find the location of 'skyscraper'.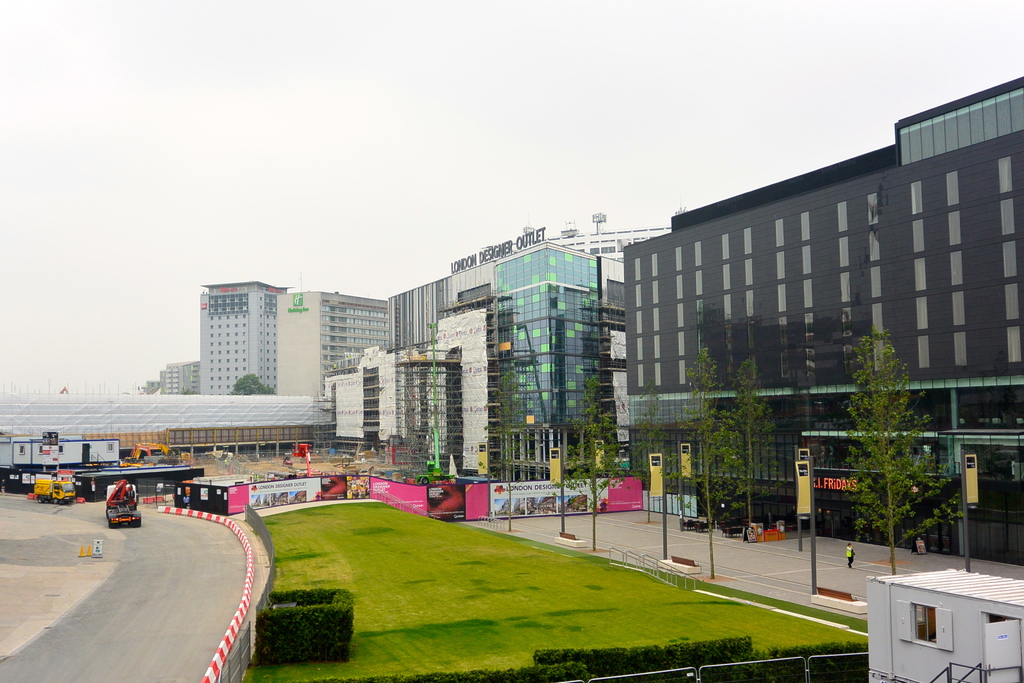
Location: left=197, top=284, right=280, bottom=404.
